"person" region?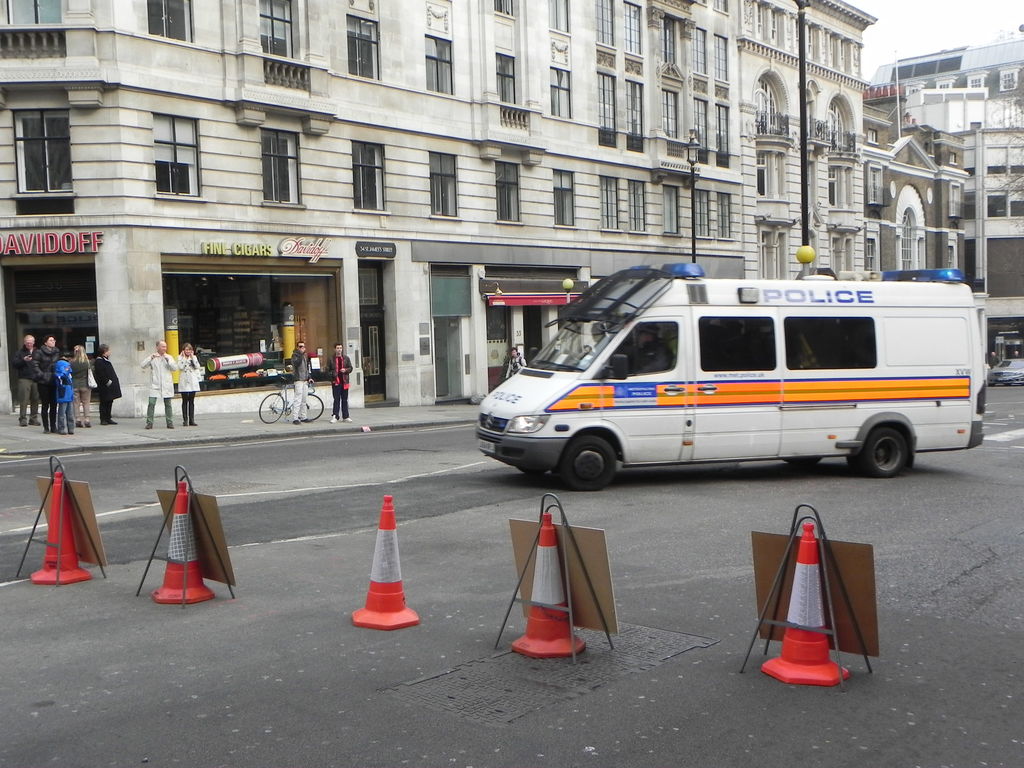
[134, 341, 175, 431]
